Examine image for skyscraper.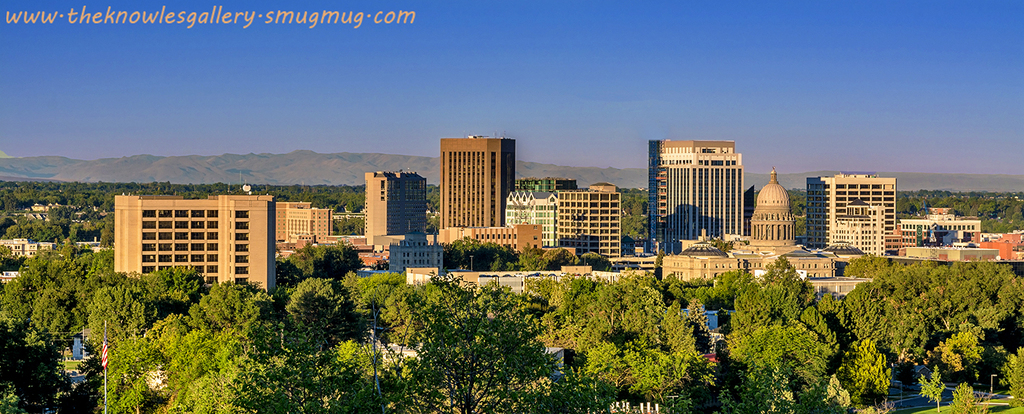
Examination result: <box>440,134,518,233</box>.
